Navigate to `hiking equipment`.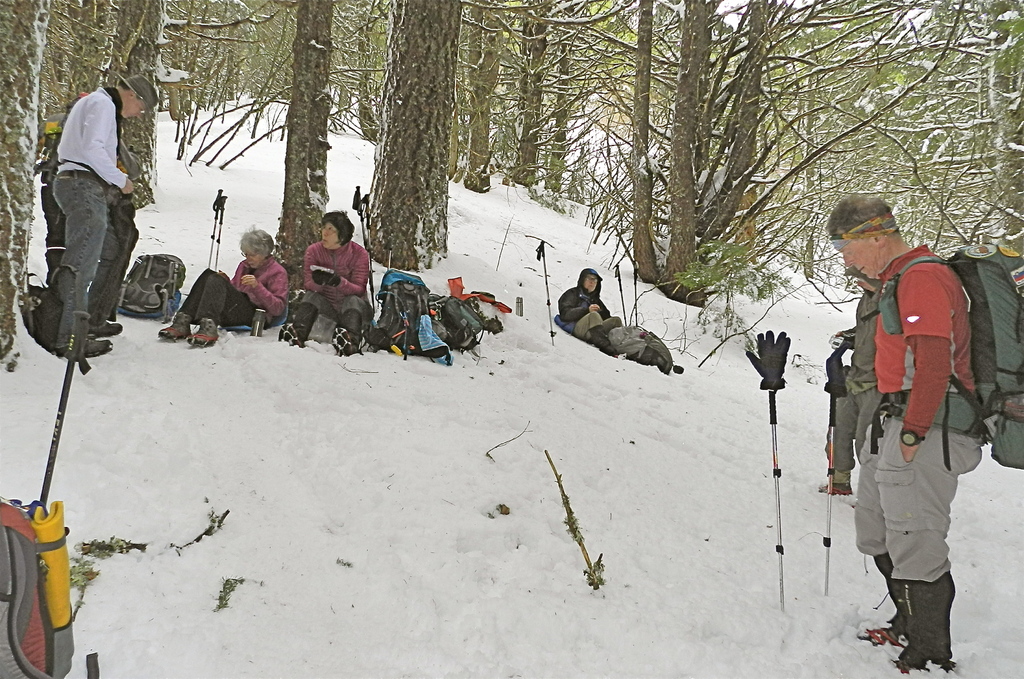
Navigation target: 745/324/790/619.
